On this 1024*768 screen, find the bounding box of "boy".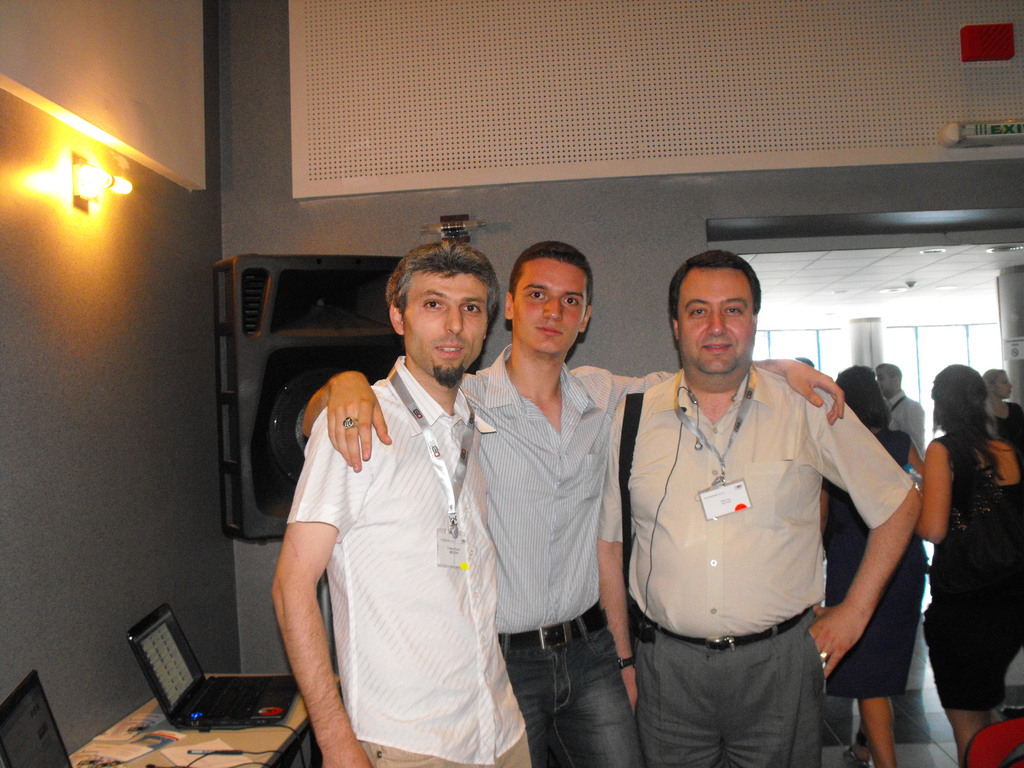
Bounding box: (left=301, top=241, right=844, bottom=767).
